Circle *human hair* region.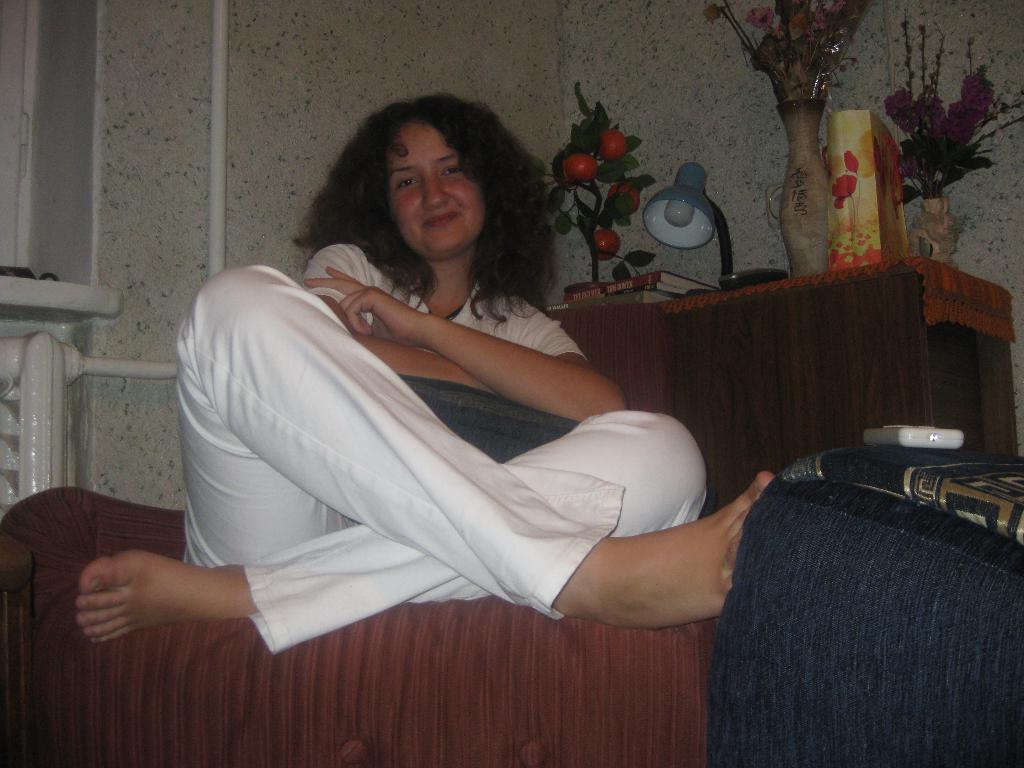
Region: [330,105,543,294].
